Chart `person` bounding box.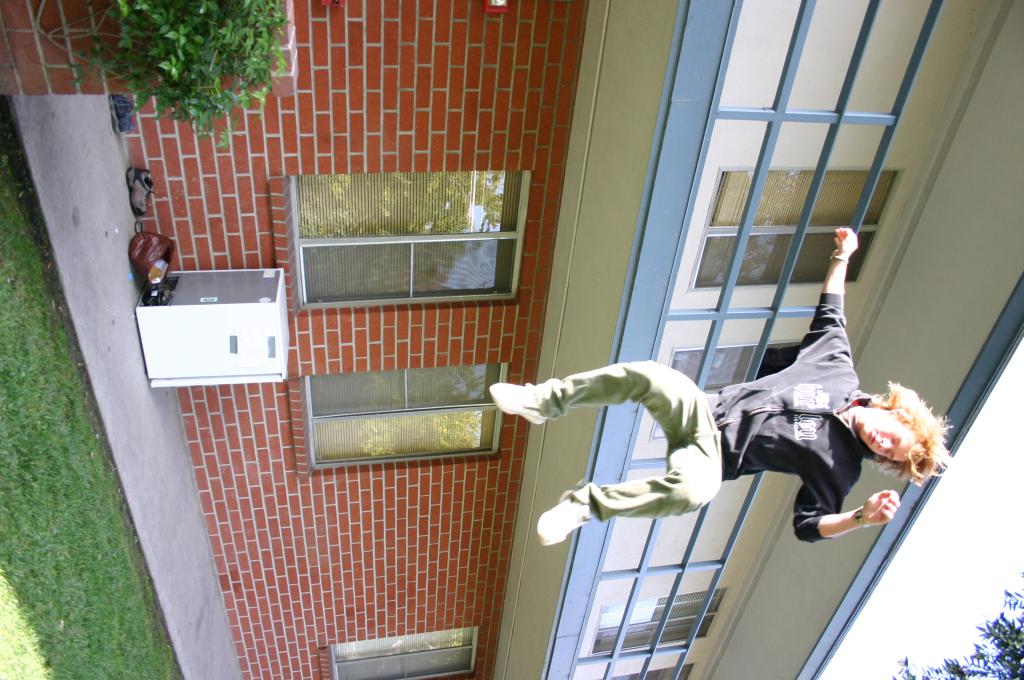
Charted: pyautogui.locateOnScreen(529, 254, 897, 621).
